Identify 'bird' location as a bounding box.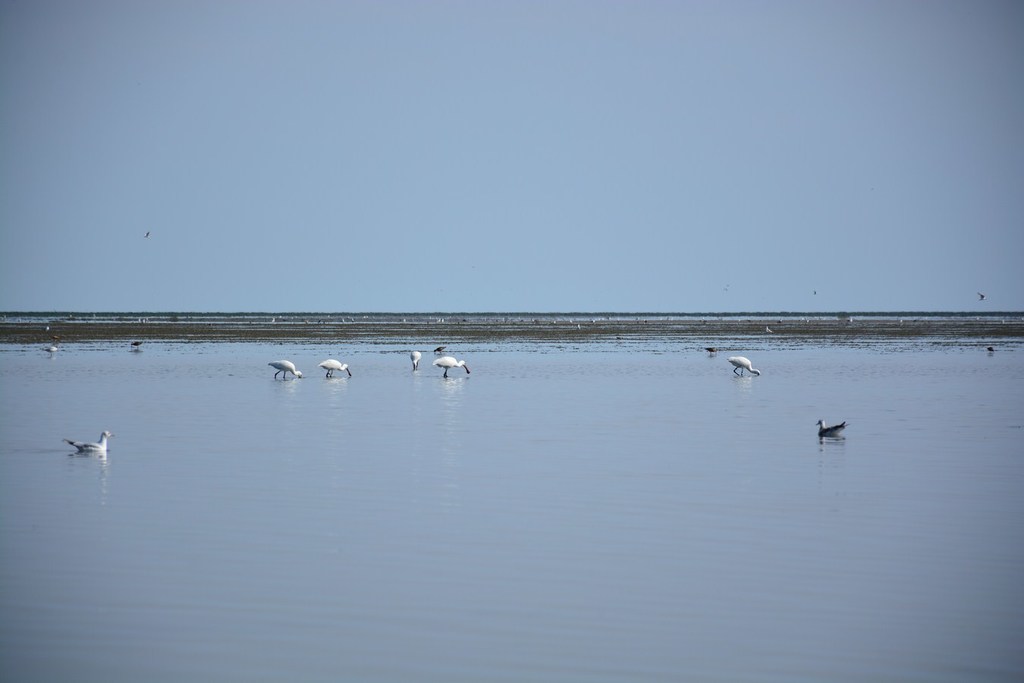
(409,346,415,373).
